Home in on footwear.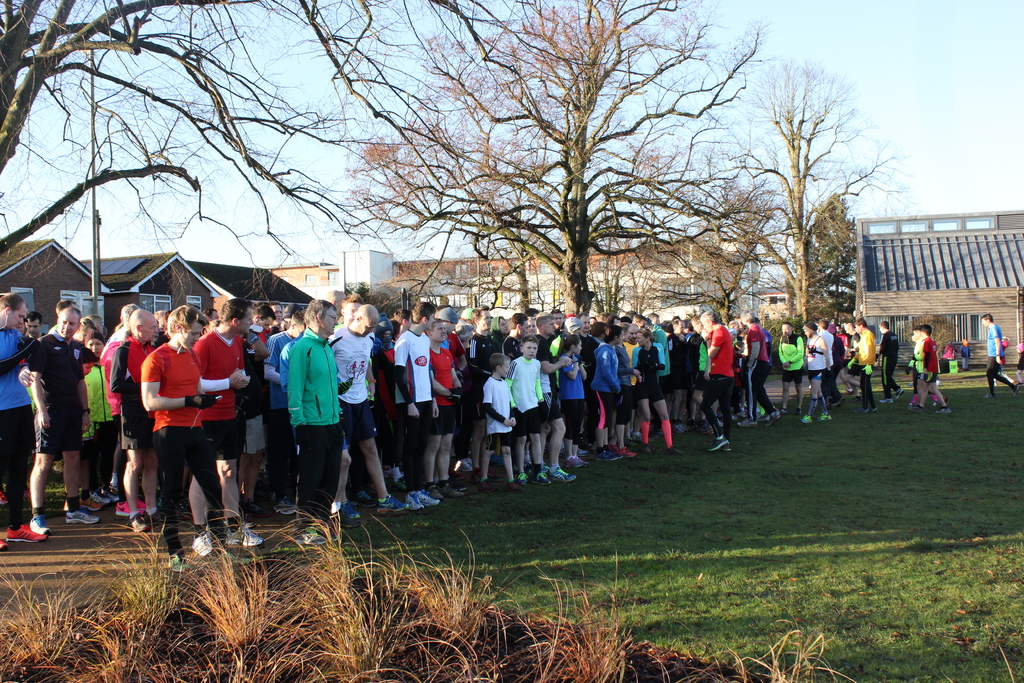
Homed in at pyautogui.locateOnScreen(623, 446, 636, 458).
